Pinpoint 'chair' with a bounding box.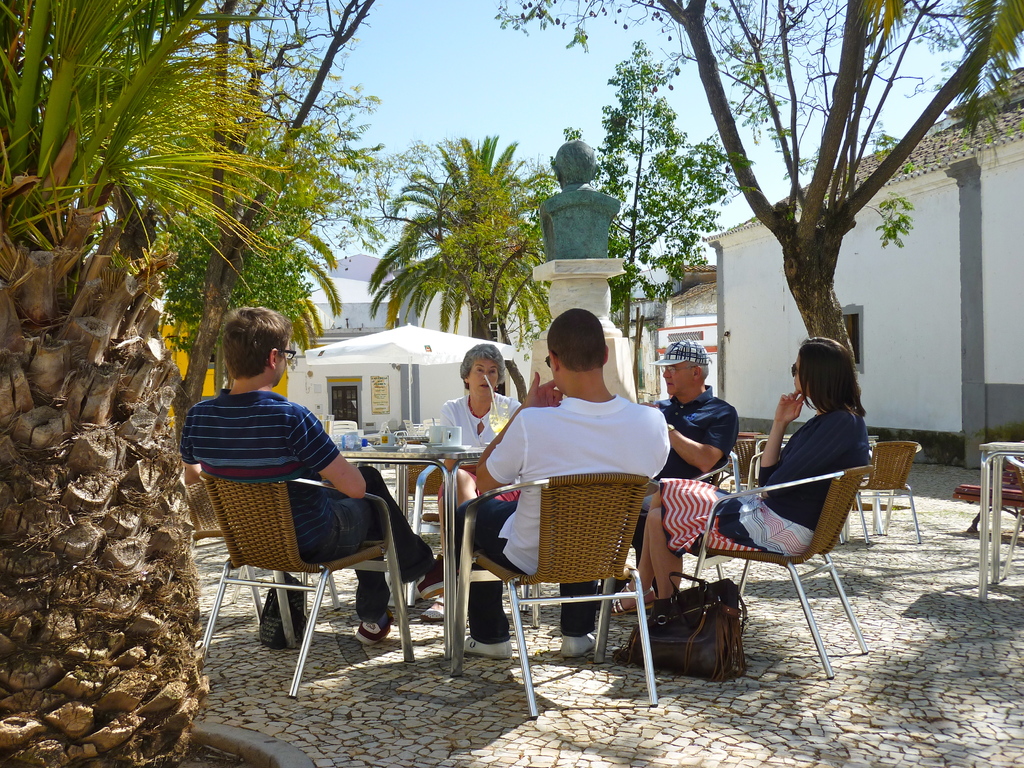
rect(332, 417, 358, 440).
